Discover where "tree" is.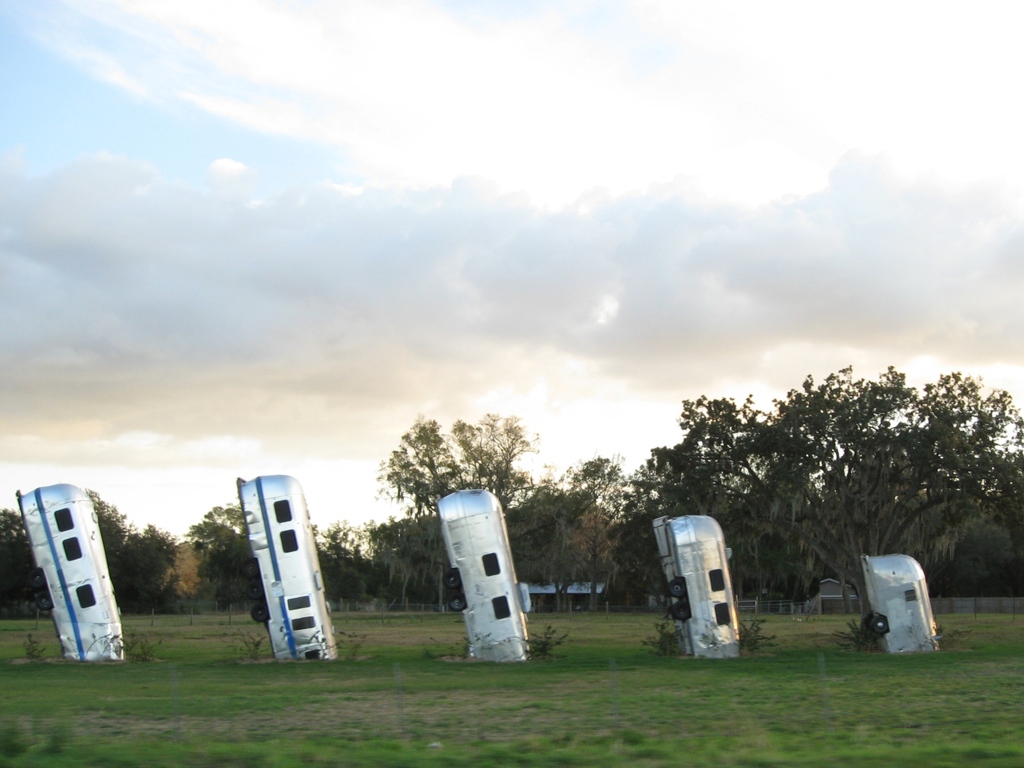
Discovered at {"x1": 559, "y1": 447, "x2": 629, "y2": 610}.
